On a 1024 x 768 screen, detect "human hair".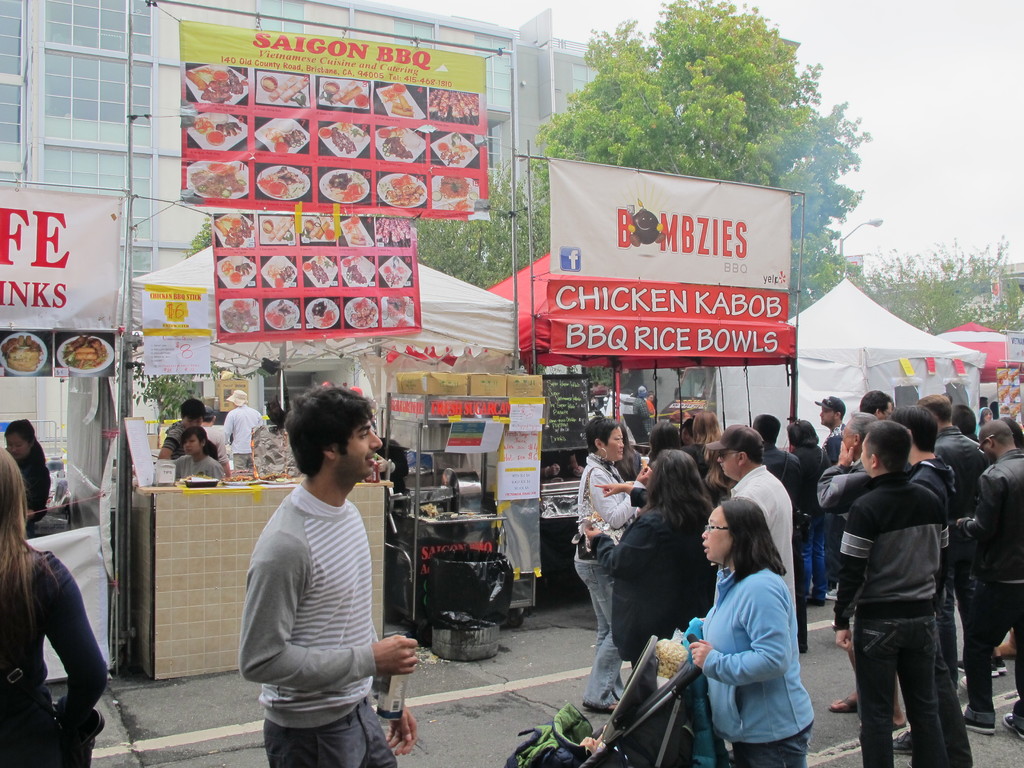
[left=651, top=421, right=684, bottom=460].
